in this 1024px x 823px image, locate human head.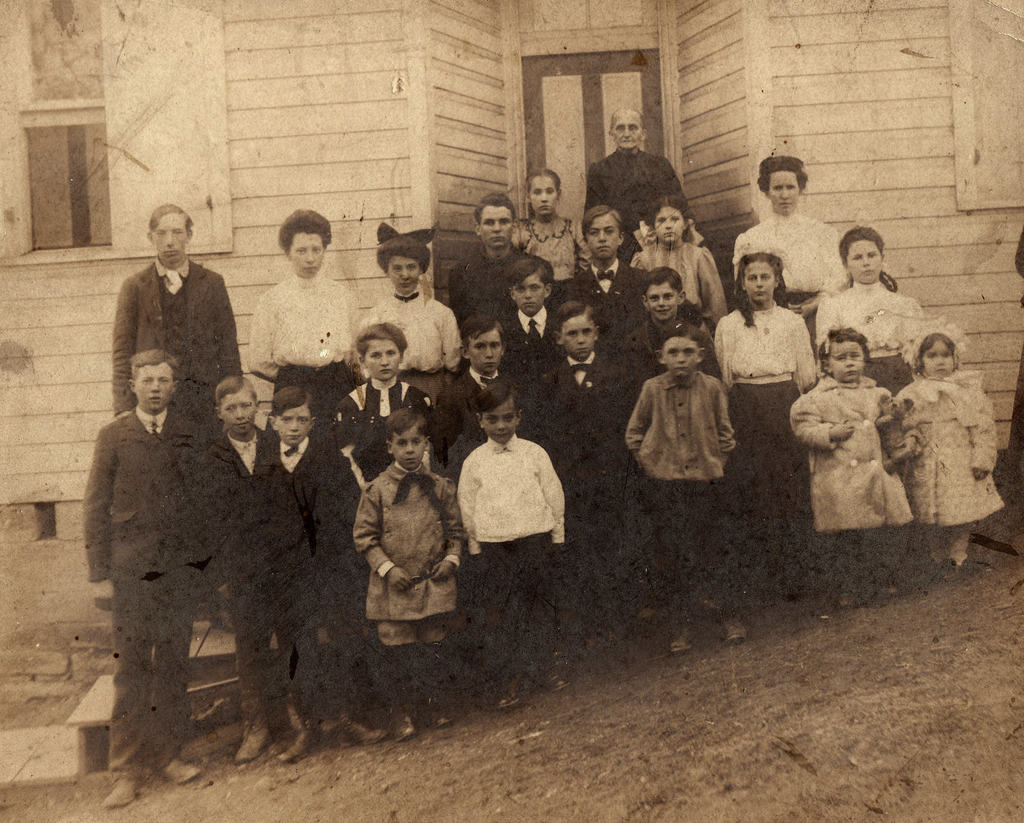
Bounding box: <region>916, 332, 956, 378</region>.
